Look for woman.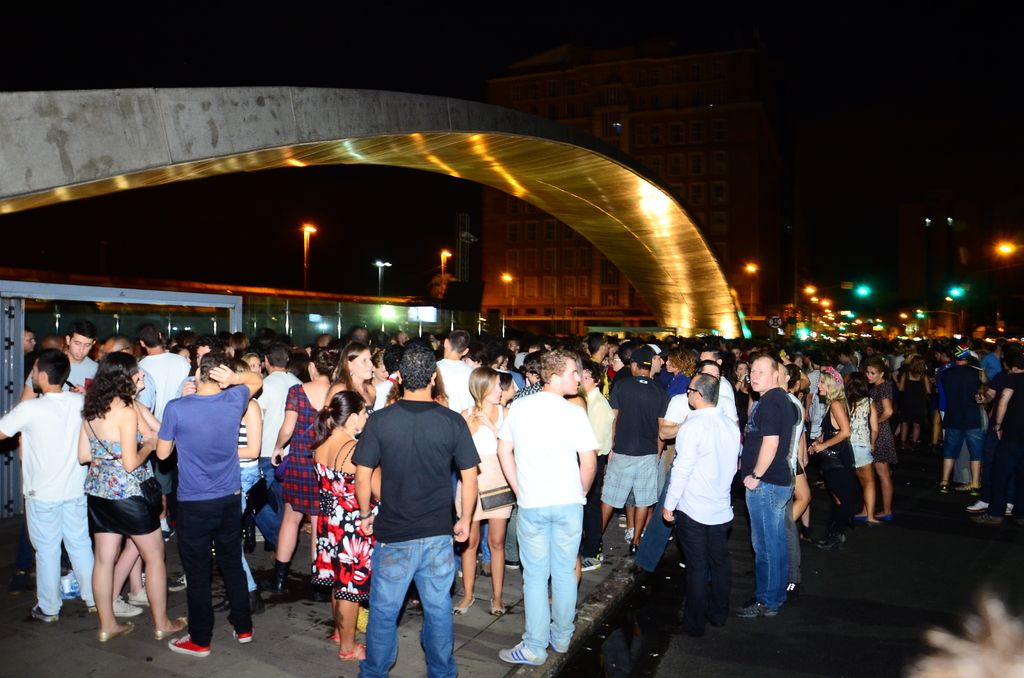
Found: 859 359 896 525.
